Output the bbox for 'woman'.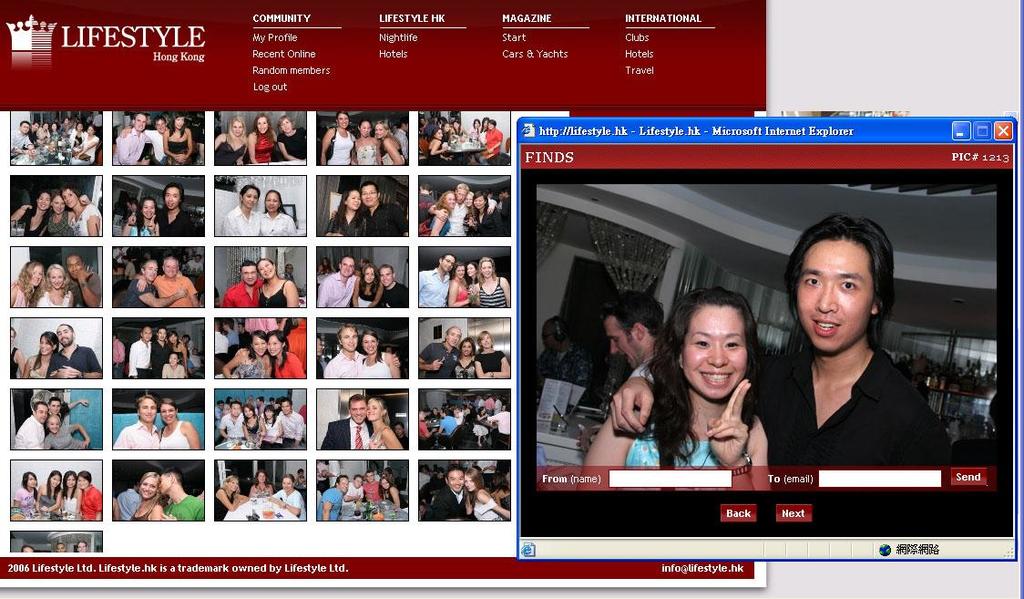
bbox(378, 477, 409, 513).
